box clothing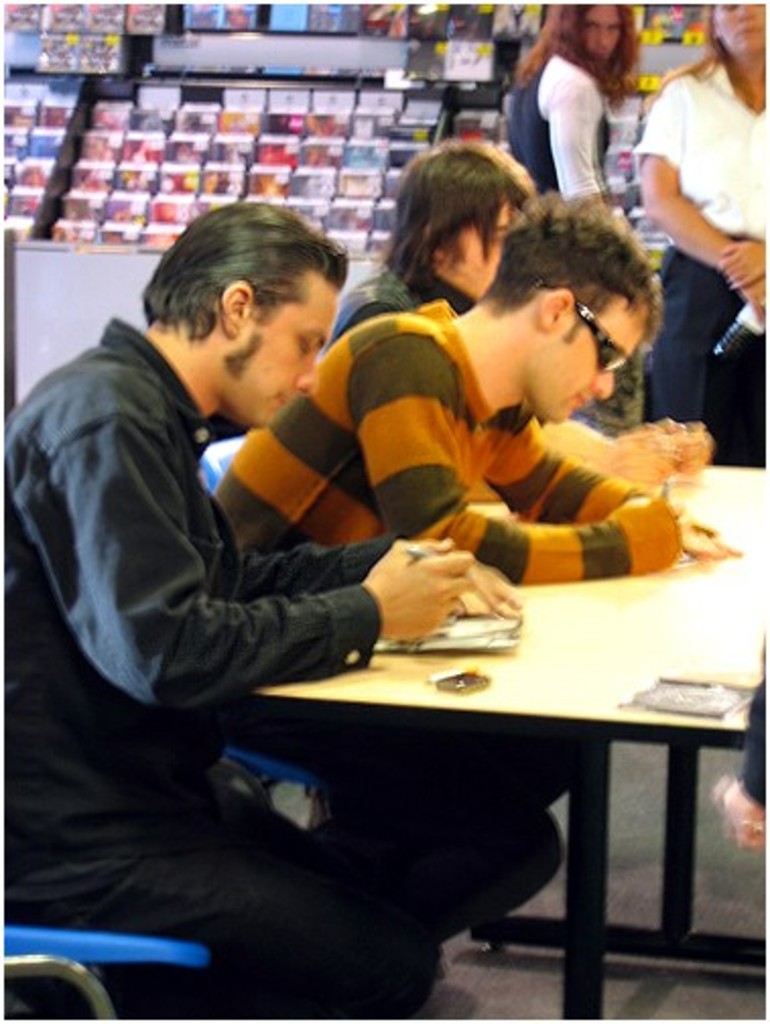
Rect(0, 321, 398, 1022)
